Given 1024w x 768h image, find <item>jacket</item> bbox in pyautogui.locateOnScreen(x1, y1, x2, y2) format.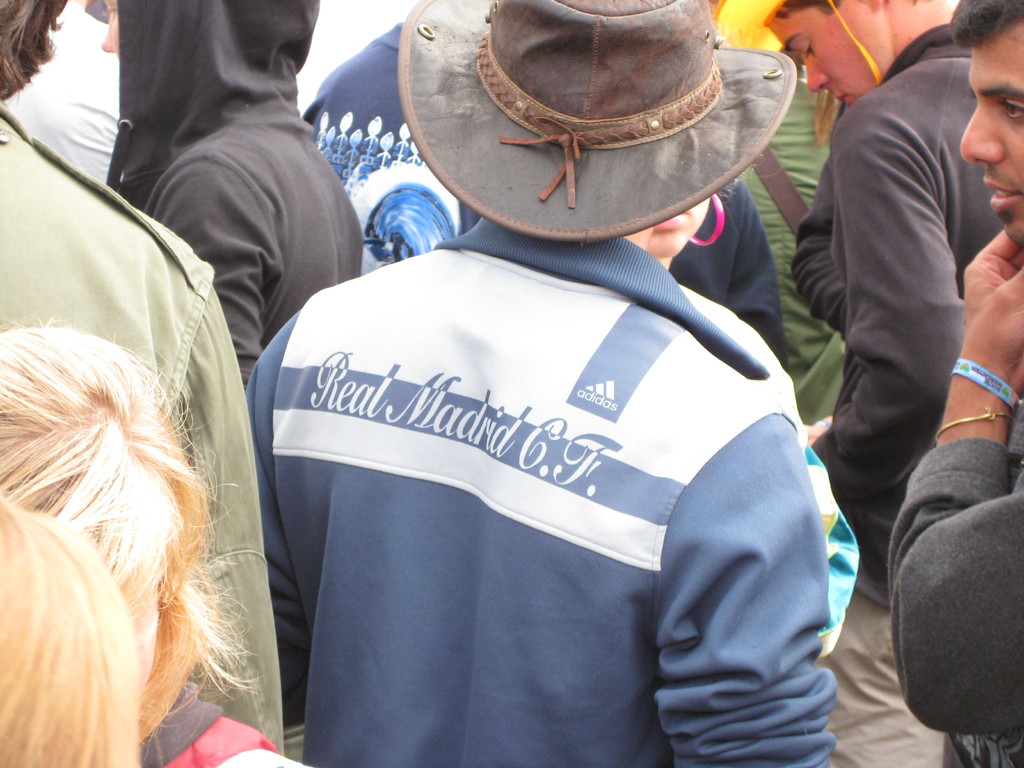
pyautogui.locateOnScreen(202, 79, 892, 762).
